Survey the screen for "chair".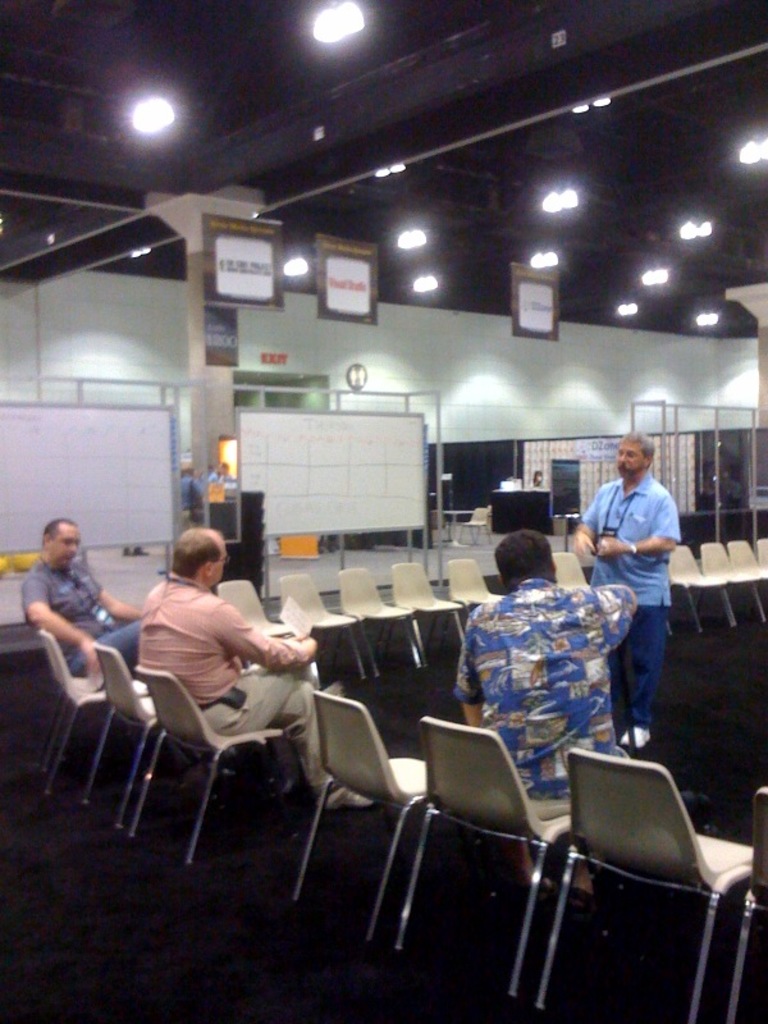
Survey found: <region>723, 783, 767, 1021</region>.
